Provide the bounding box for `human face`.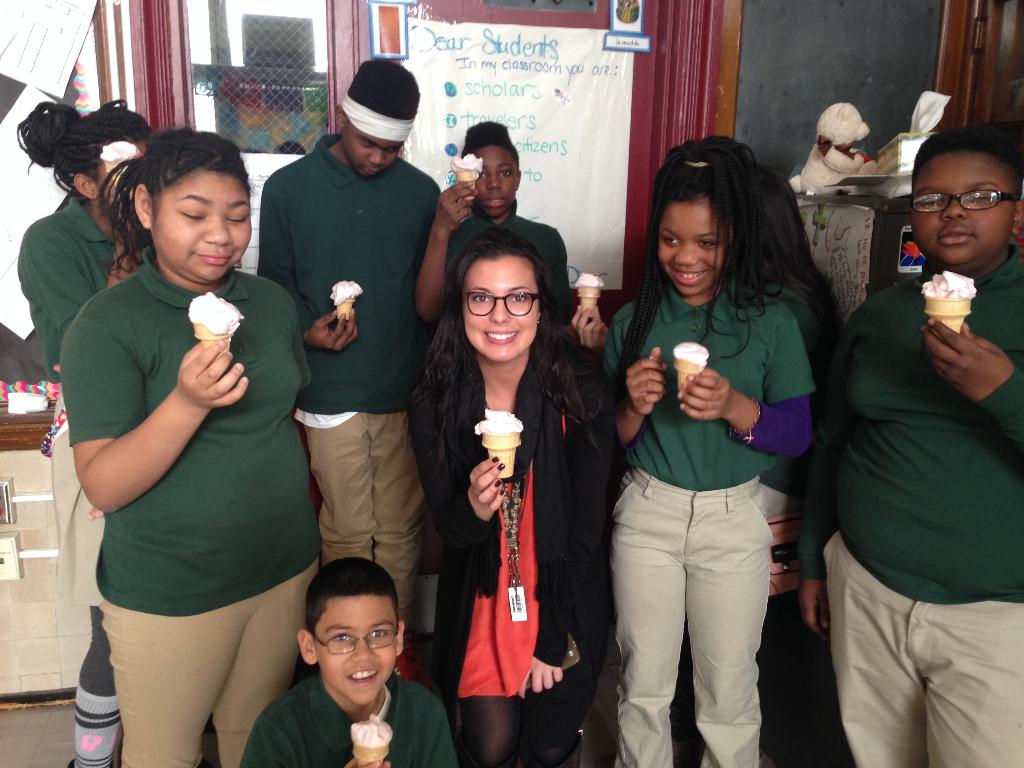
(left=657, top=197, right=720, bottom=292).
